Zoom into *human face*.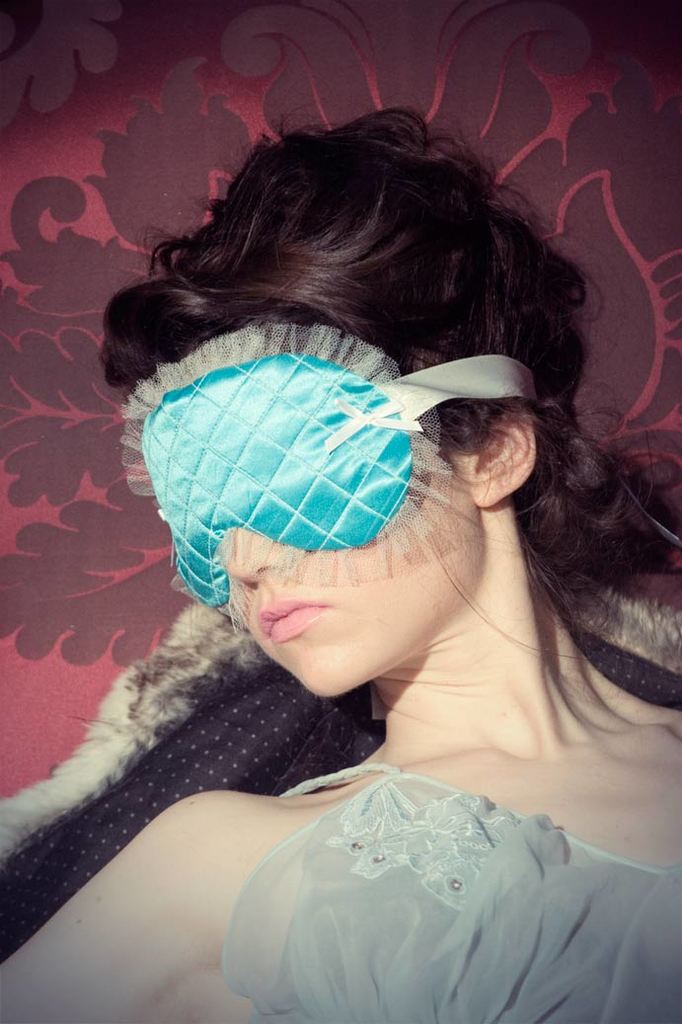
Zoom target: l=229, t=445, r=486, b=699.
